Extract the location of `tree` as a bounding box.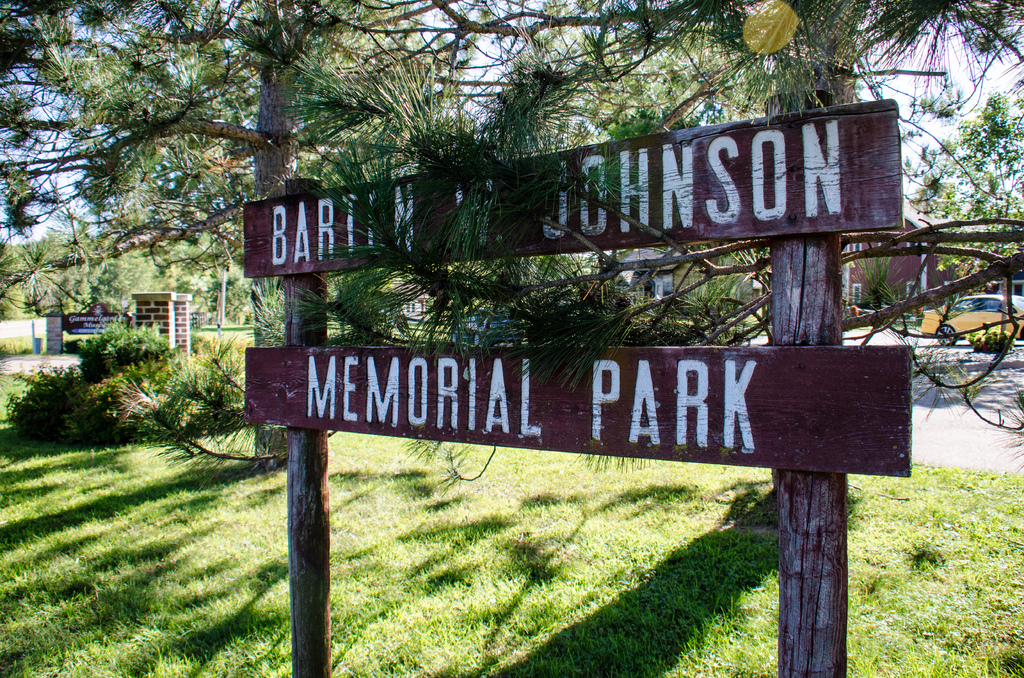
(left=0, top=0, right=803, bottom=586).
